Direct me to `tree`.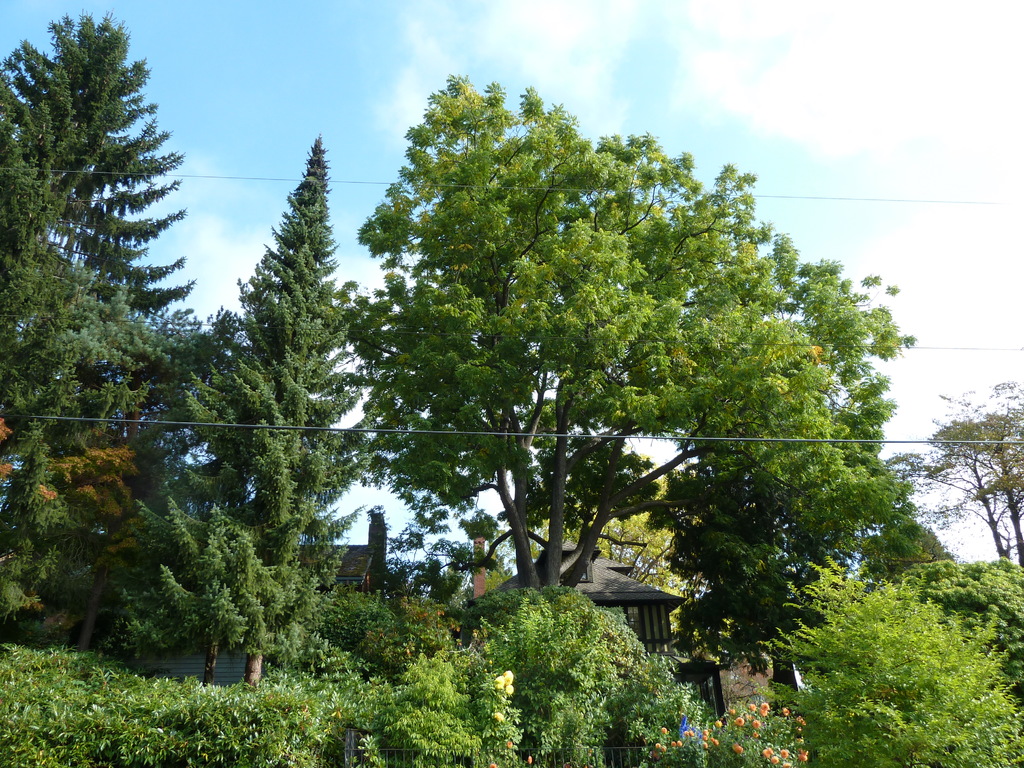
Direction: select_region(127, 477, 297, 669).
